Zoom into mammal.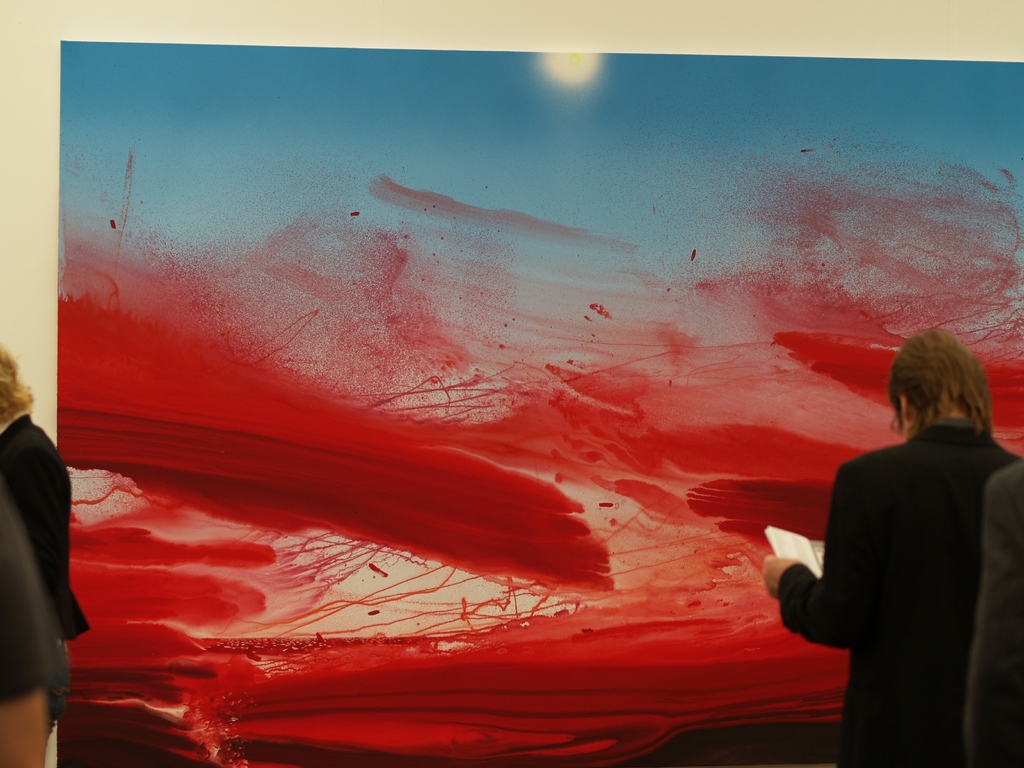
Zoom target: [left=0, top=483, right=66, bottom=767].
